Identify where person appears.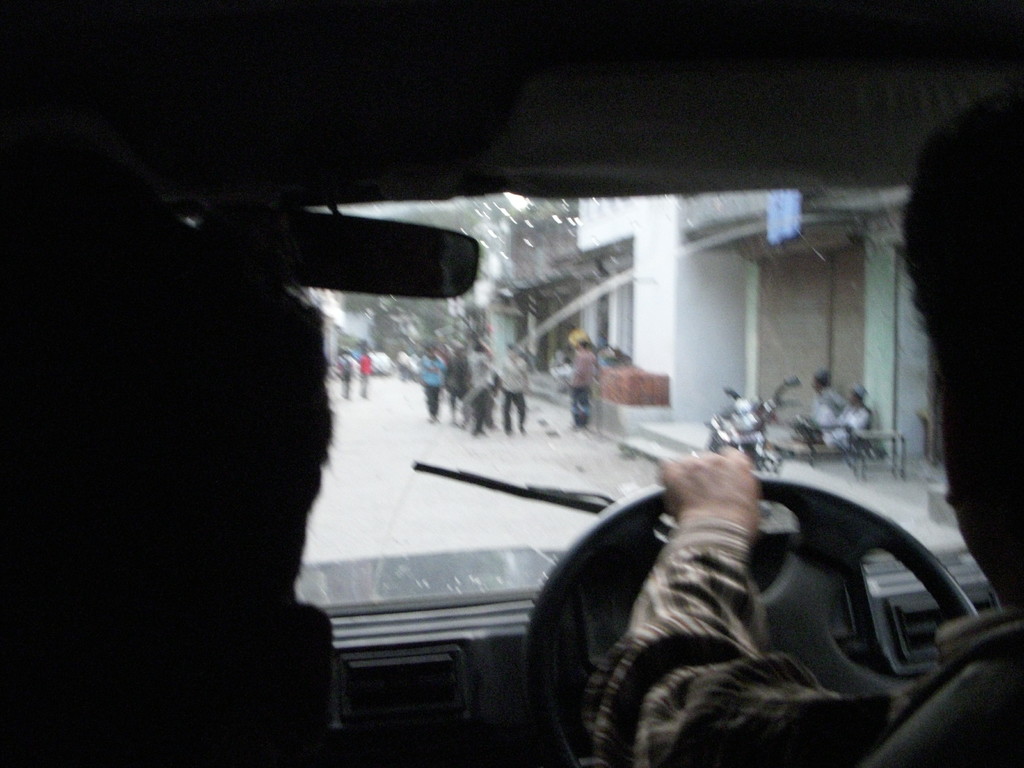
Appears at l=0, t=207, r=356, b=767.
